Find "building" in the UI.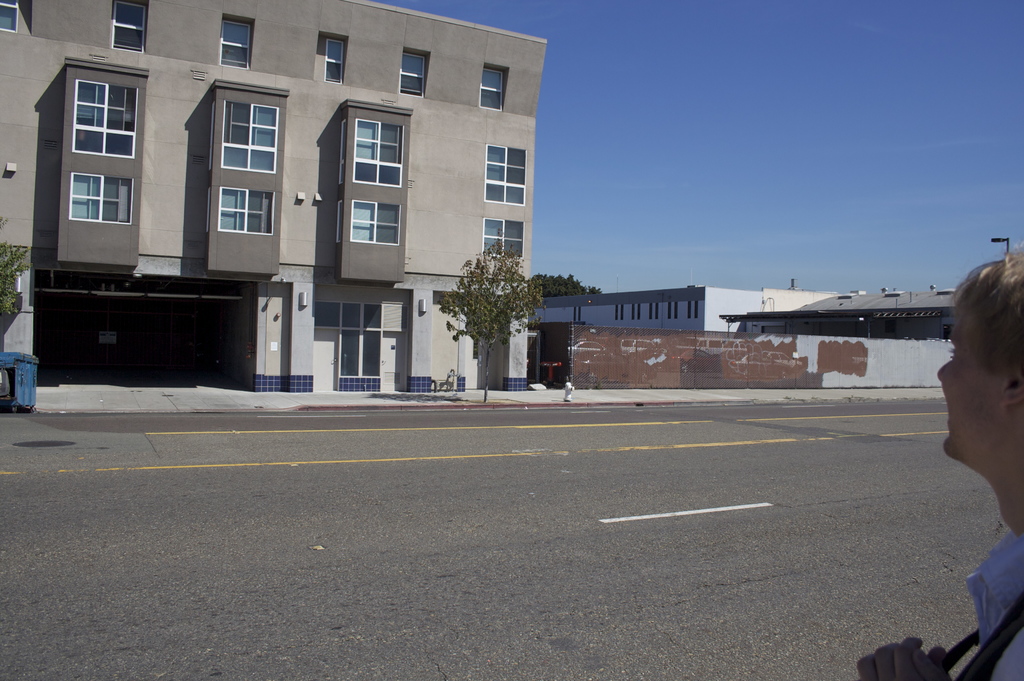
UI element at [531,281,829,333].
